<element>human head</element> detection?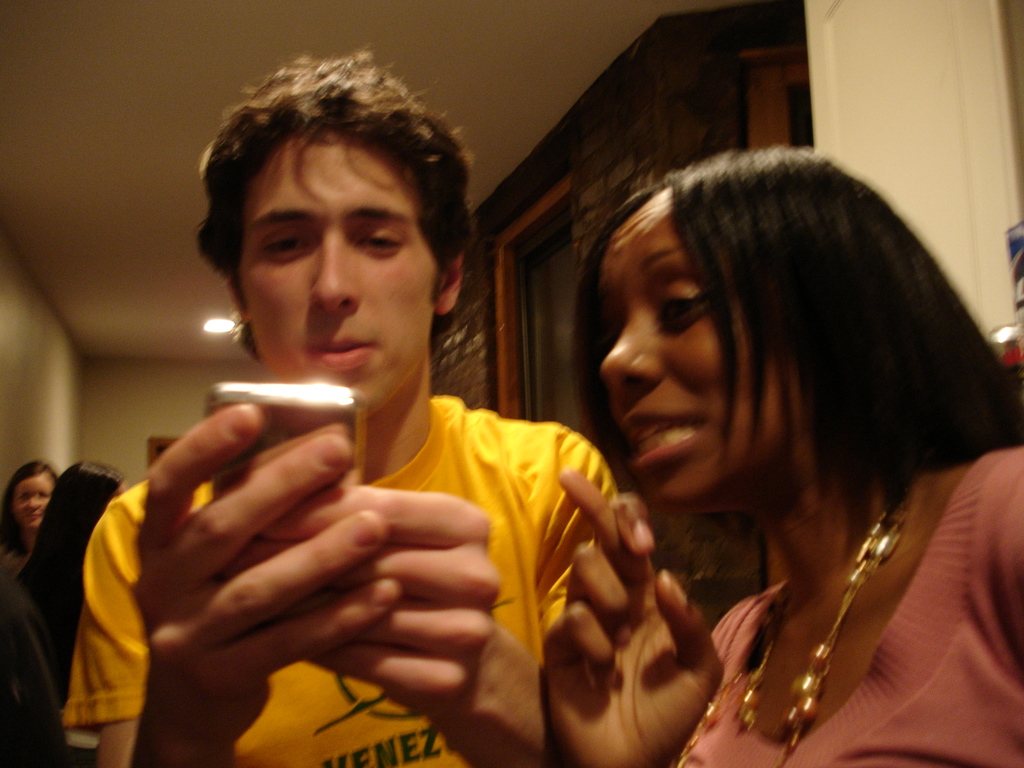
bbox=(600, 150, 964, 506)
